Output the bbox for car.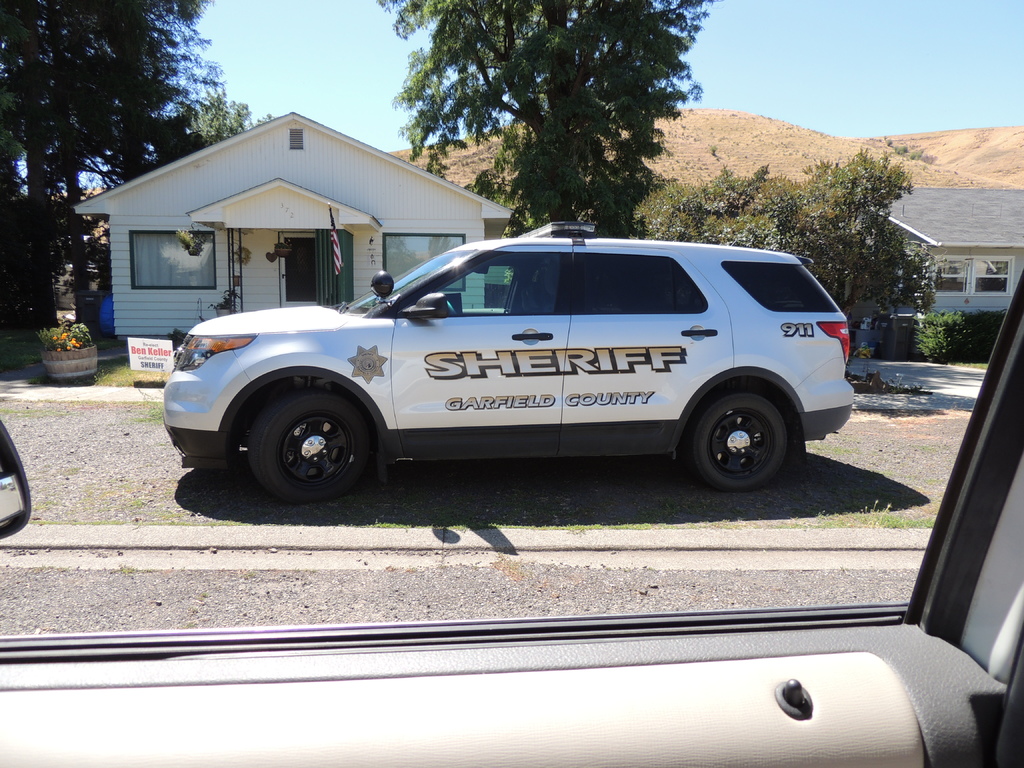
Rect(0, 0, 1023, 767).
